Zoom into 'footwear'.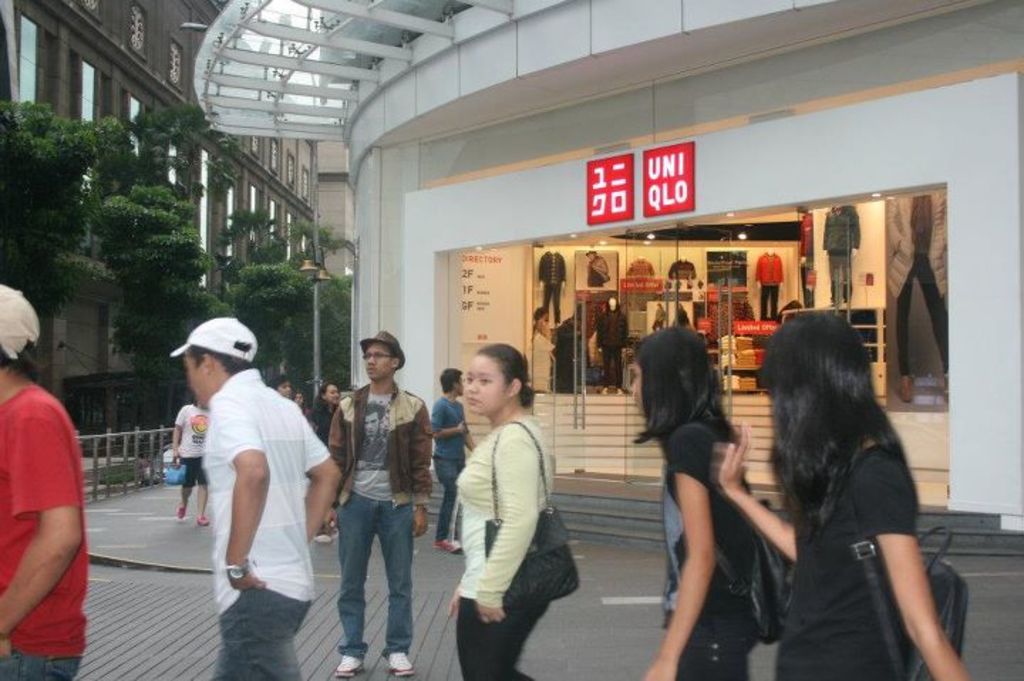
Zoom target: (334,660,366,674).
